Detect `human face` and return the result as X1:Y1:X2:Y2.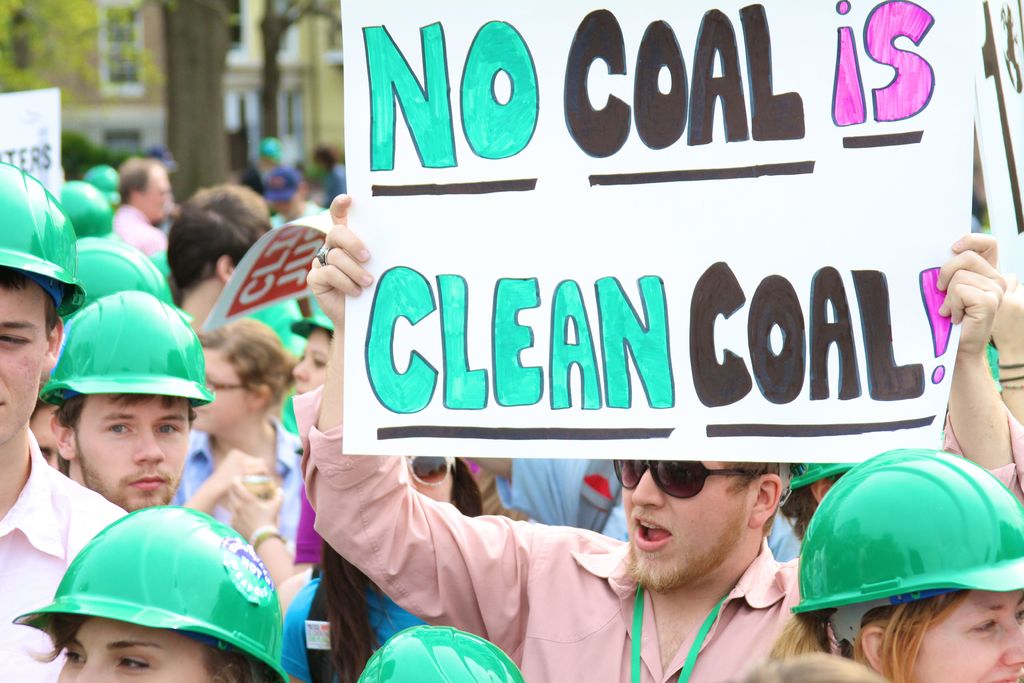
137:156:175:225.
